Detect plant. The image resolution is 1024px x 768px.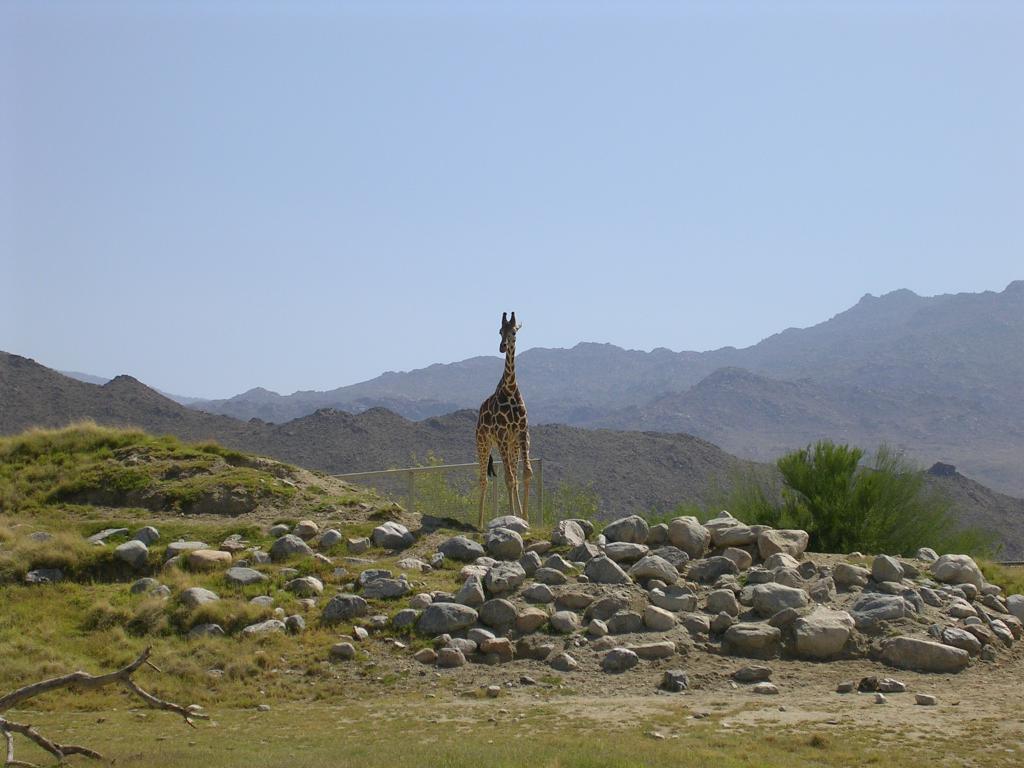
762/430/926/563.
